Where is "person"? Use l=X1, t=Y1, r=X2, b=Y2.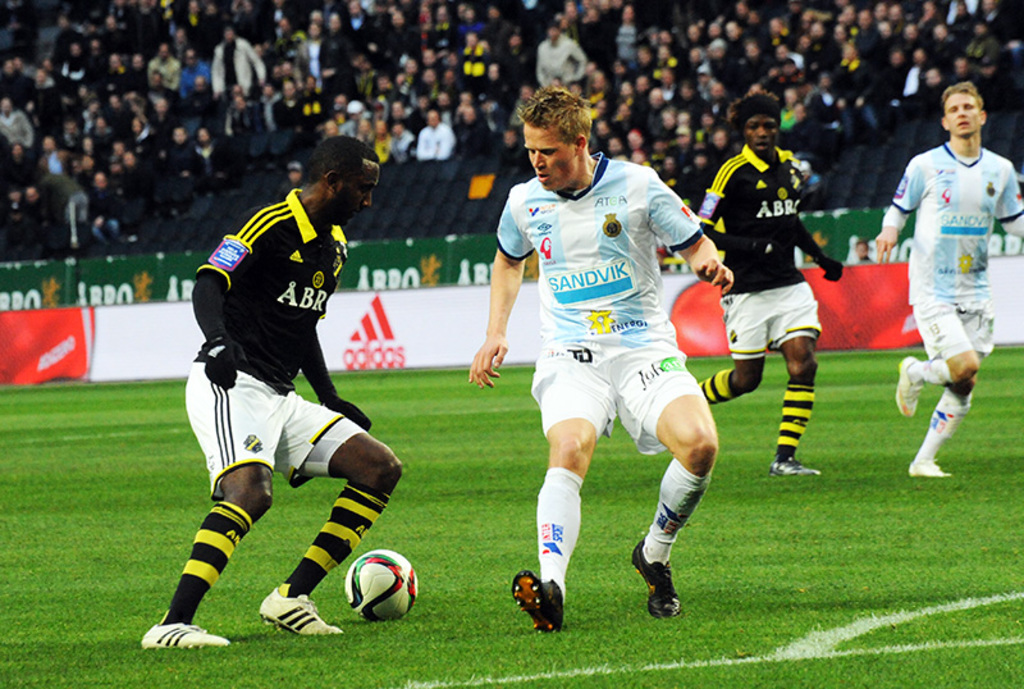
l=471, t=79, r=739, b=640.
